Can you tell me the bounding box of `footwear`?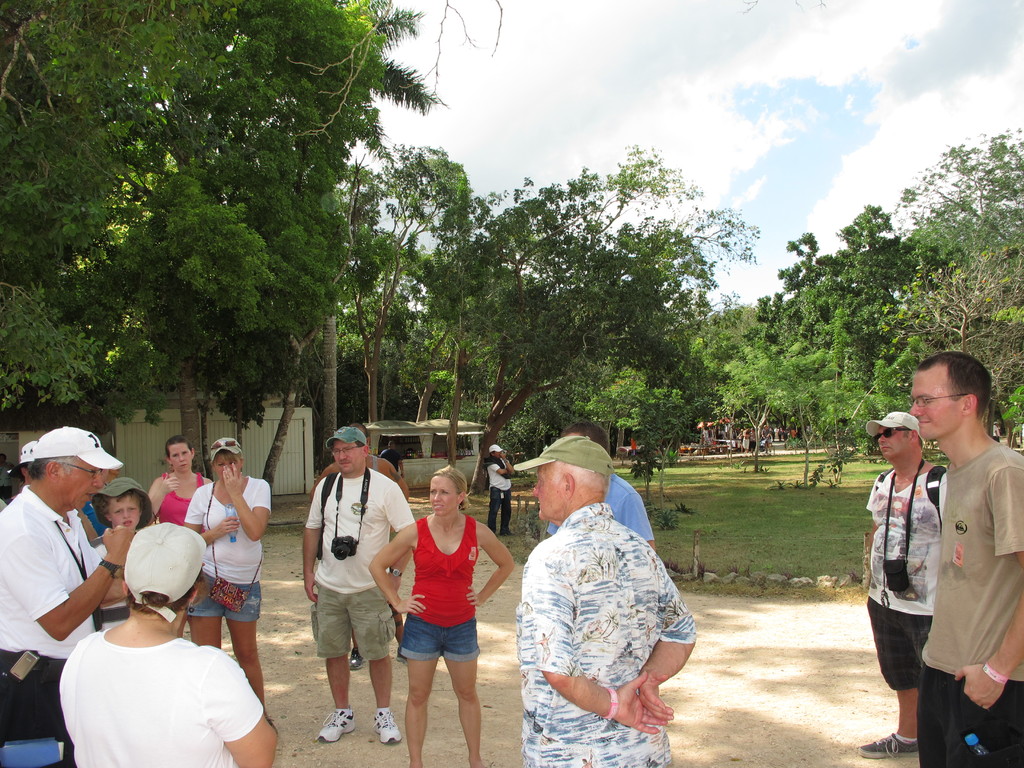
[861,733,915,757].
